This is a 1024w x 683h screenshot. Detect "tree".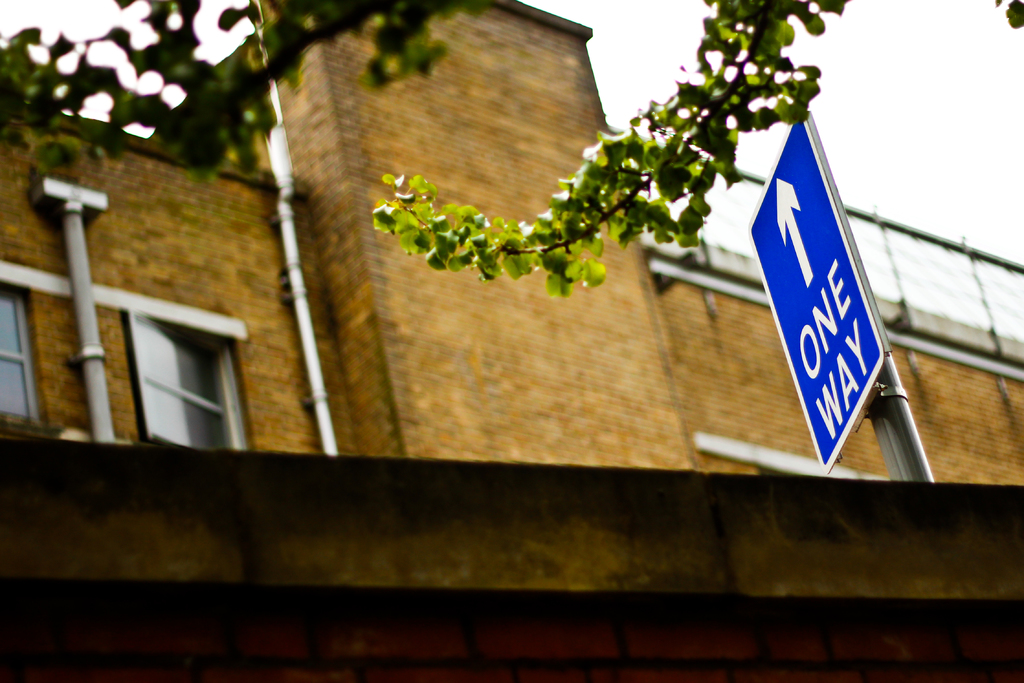
(x1=0, y1=0, x2=849, y2=302).
